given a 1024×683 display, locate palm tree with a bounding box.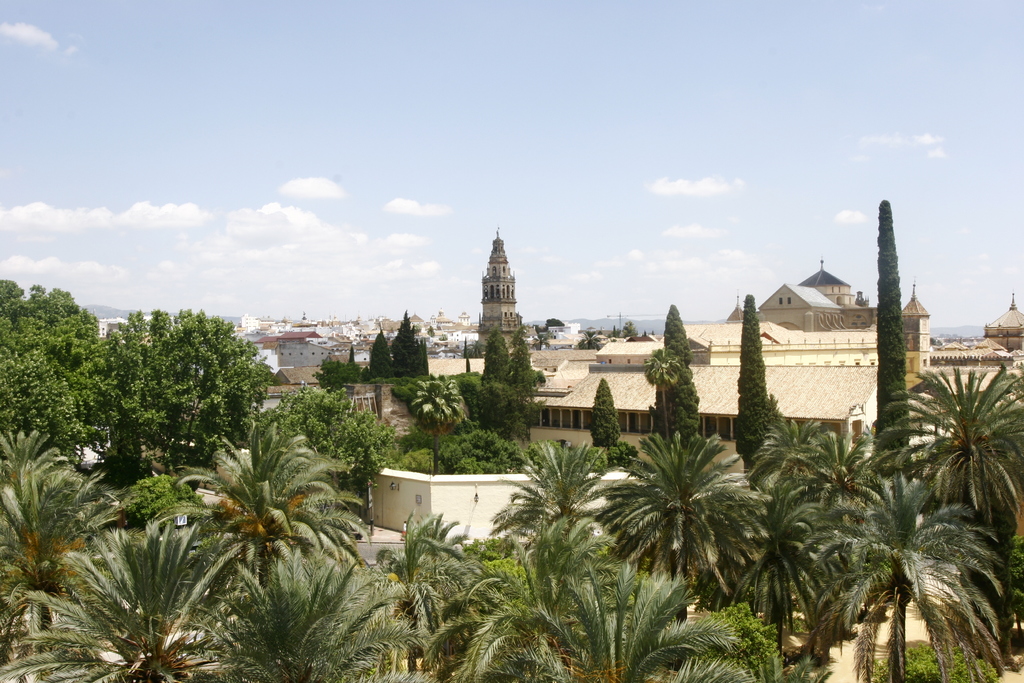
Located: <box>500,438,579,637</box>.
